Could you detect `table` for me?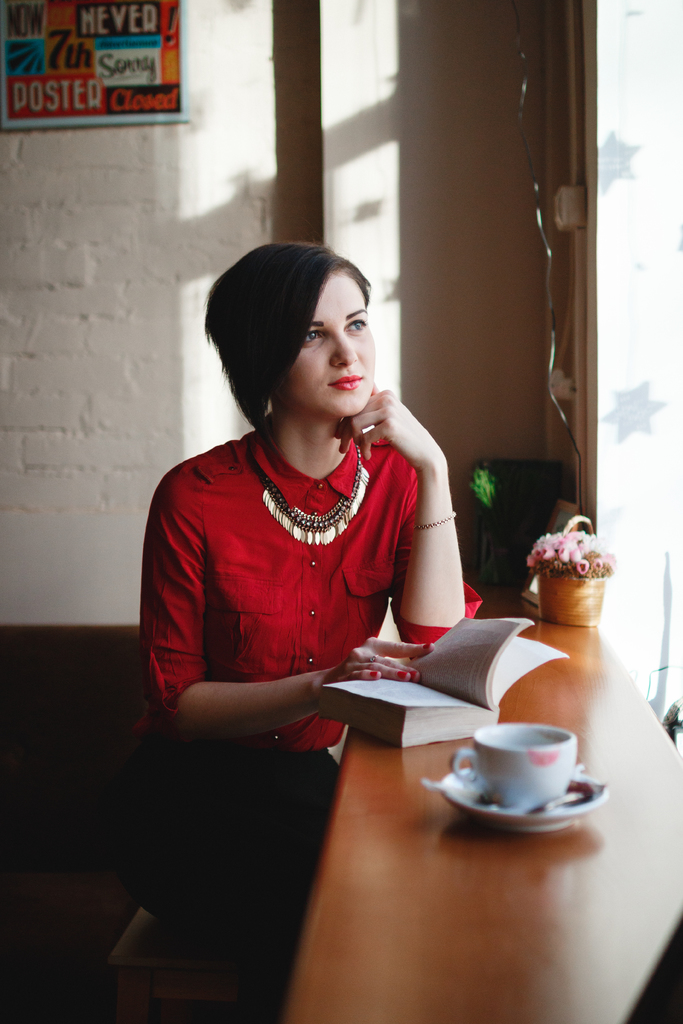
Detection result: box=[171, 678, 682, 1012].
